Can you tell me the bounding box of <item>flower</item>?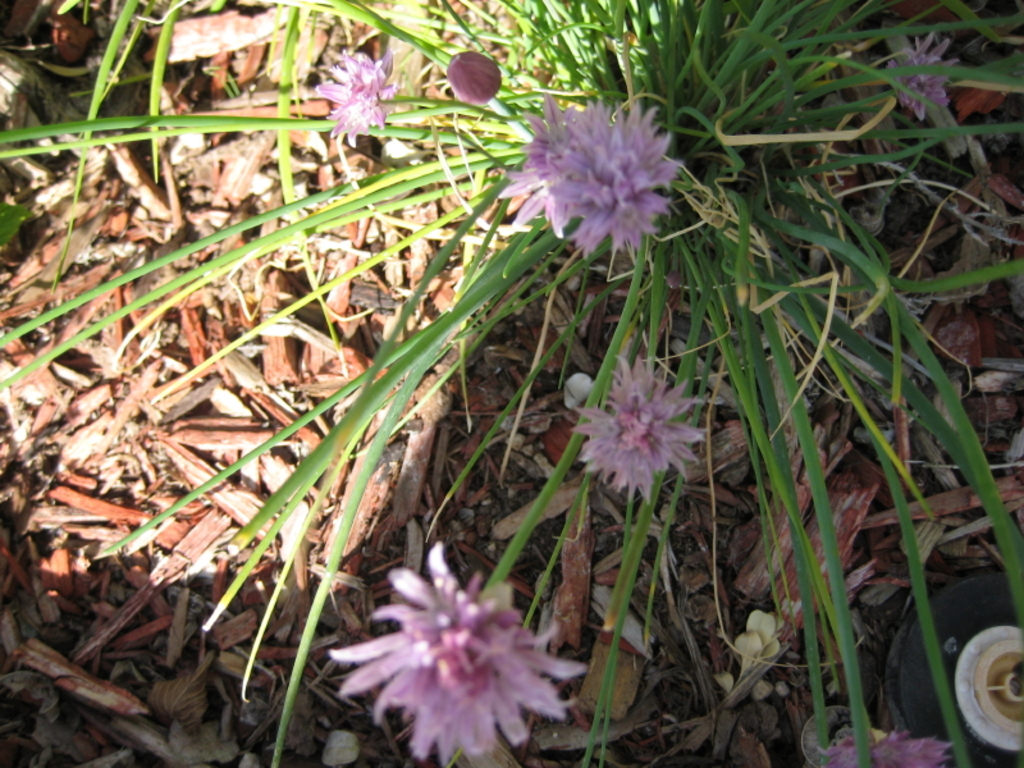
(left=822, top=721, right=966, bottom=767).
